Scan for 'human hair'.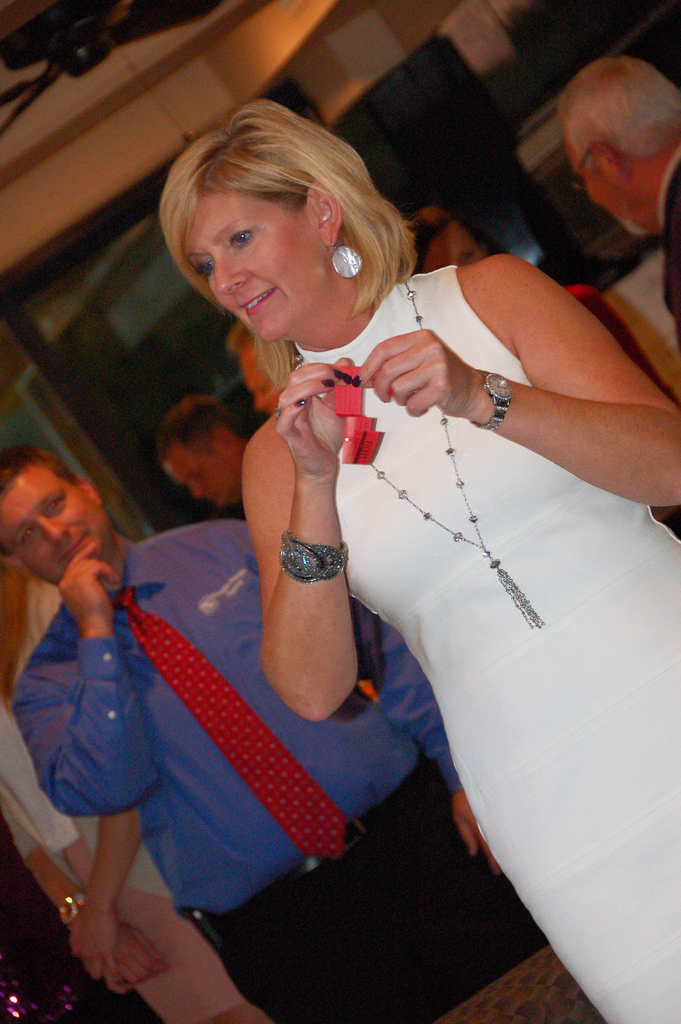
Scan result: box(222, 312, 249, 360).
